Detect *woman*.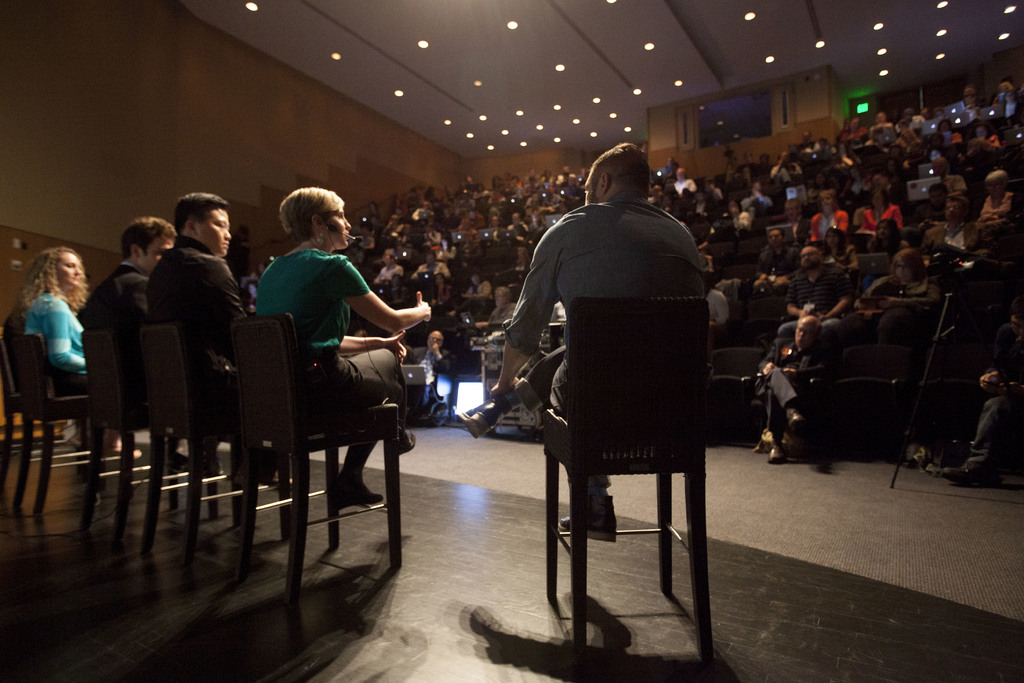
Detected at 733, 153, 764, 190.
